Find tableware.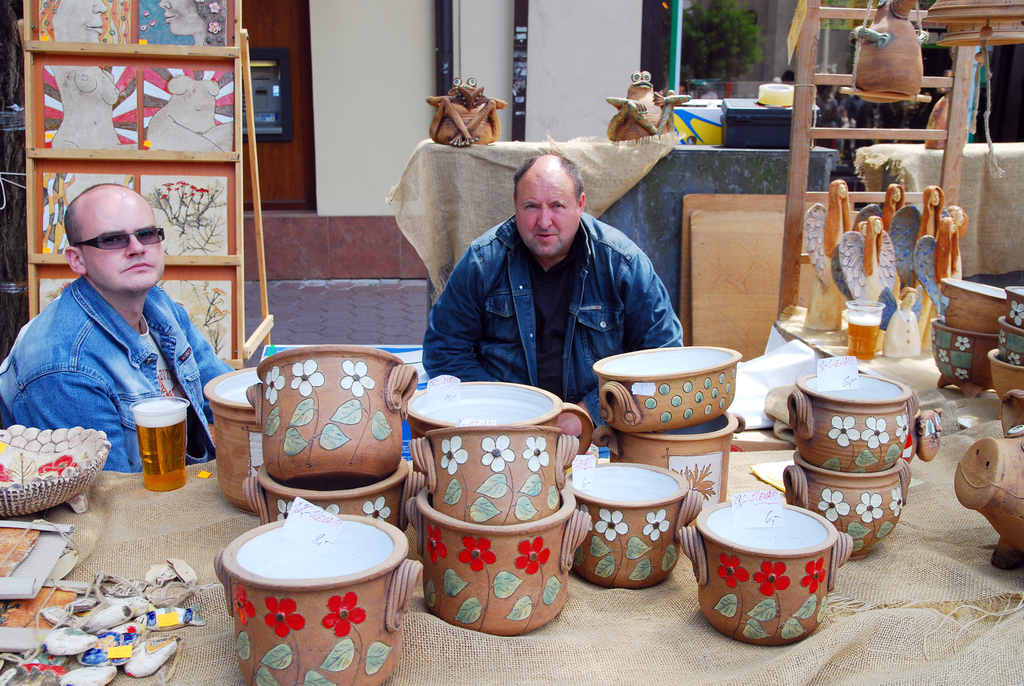
(x1=787, y1=370, x2=943, y2=473).
